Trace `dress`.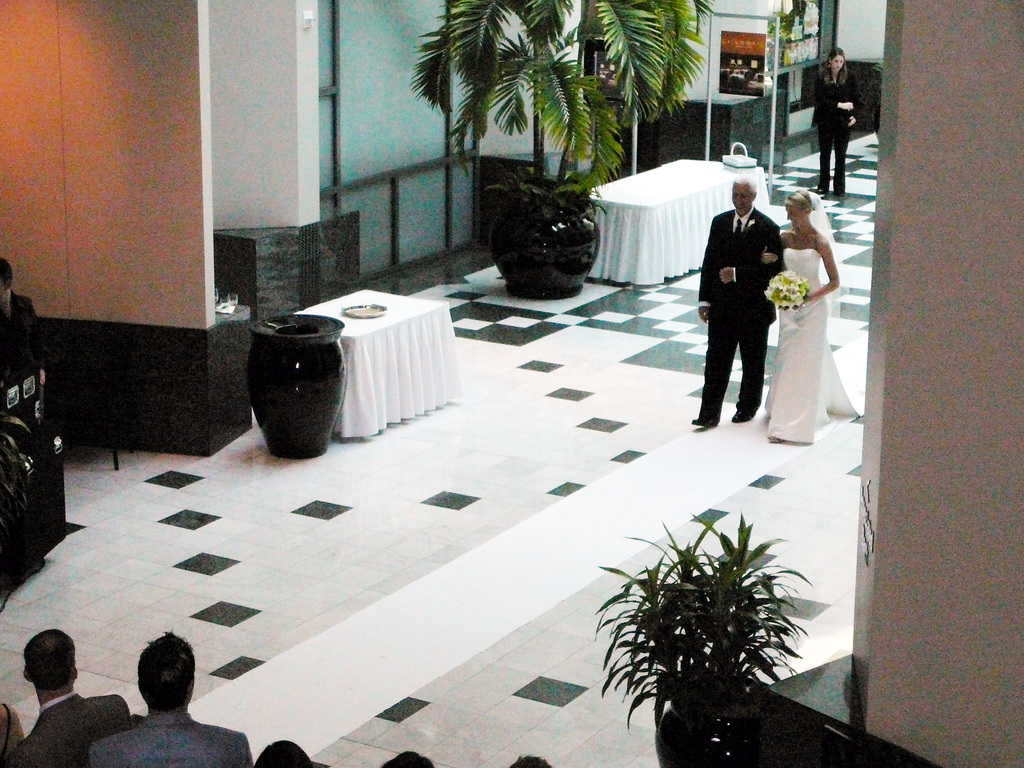
Traced to detection(763, 247, 863, 442).
